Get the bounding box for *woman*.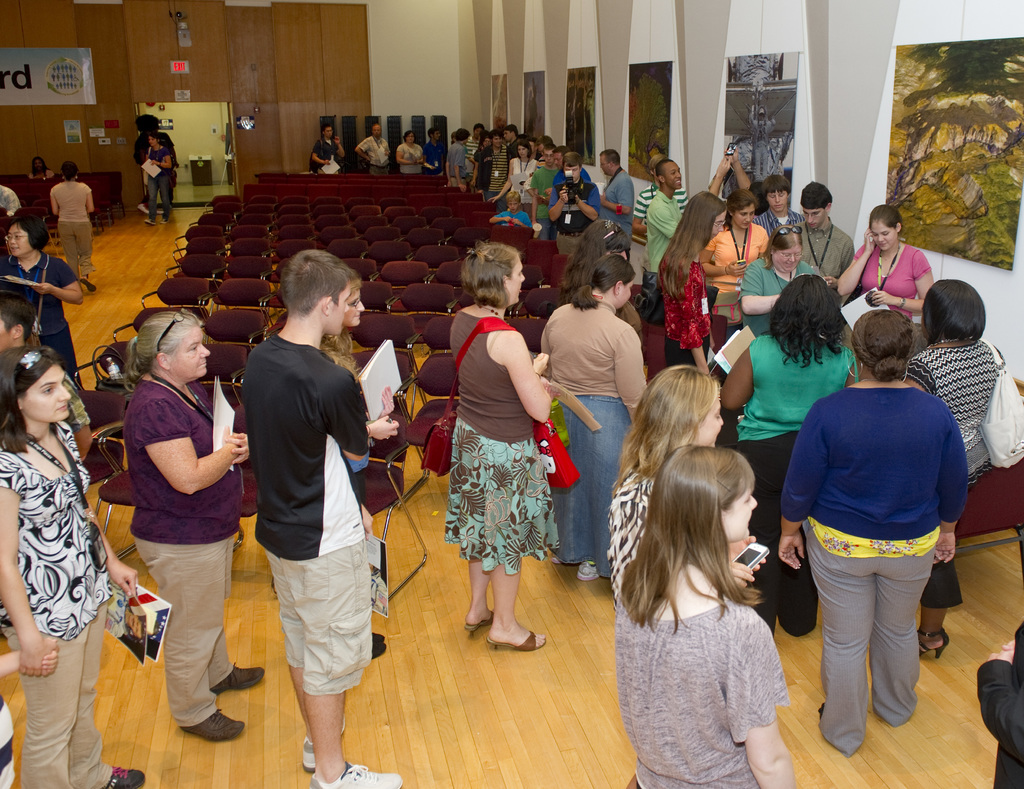
117, 297, 273, 738.
